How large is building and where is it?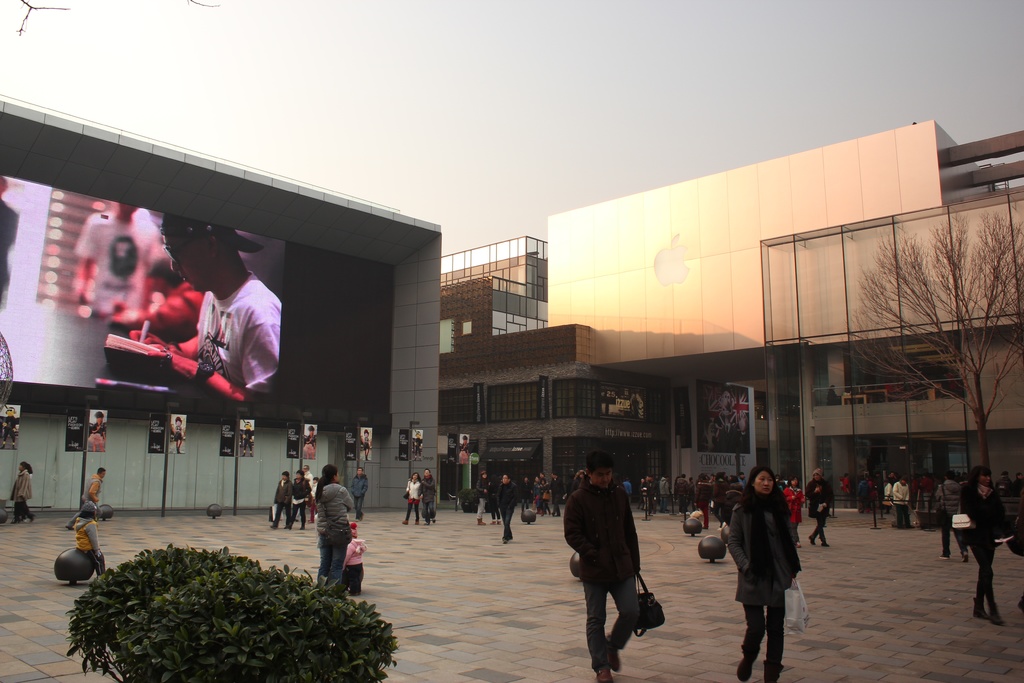
Bounding box: (440,125,1023,507).
